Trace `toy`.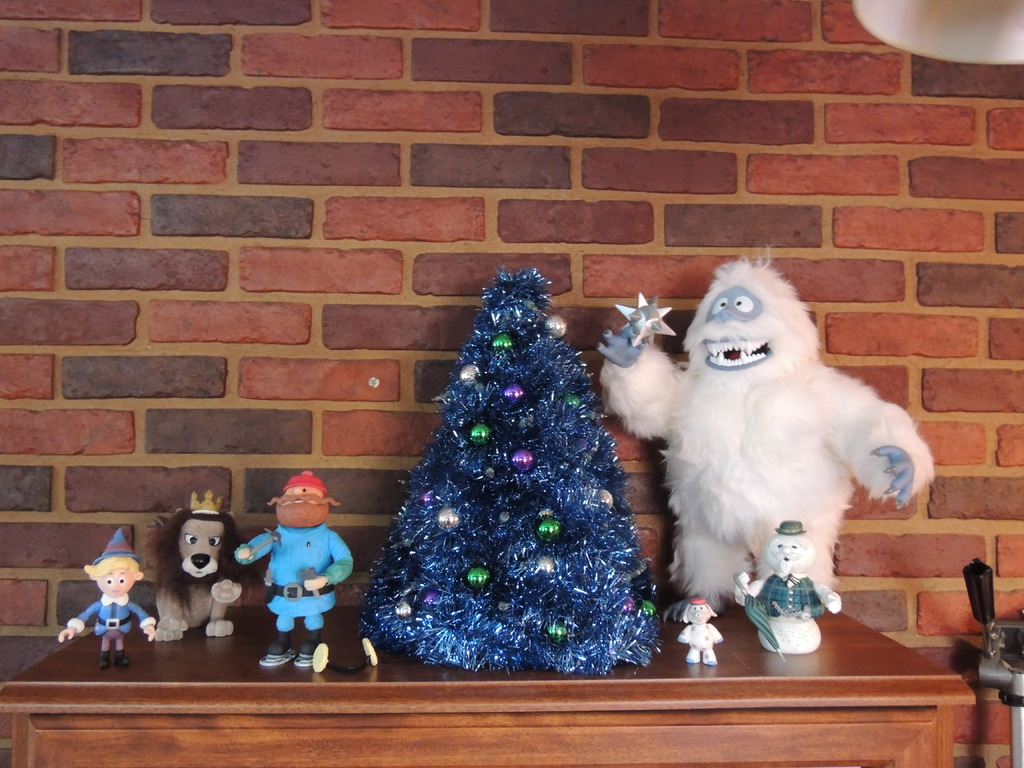
Traced to [x1=154, y1=490, x2=242, y2=643].
